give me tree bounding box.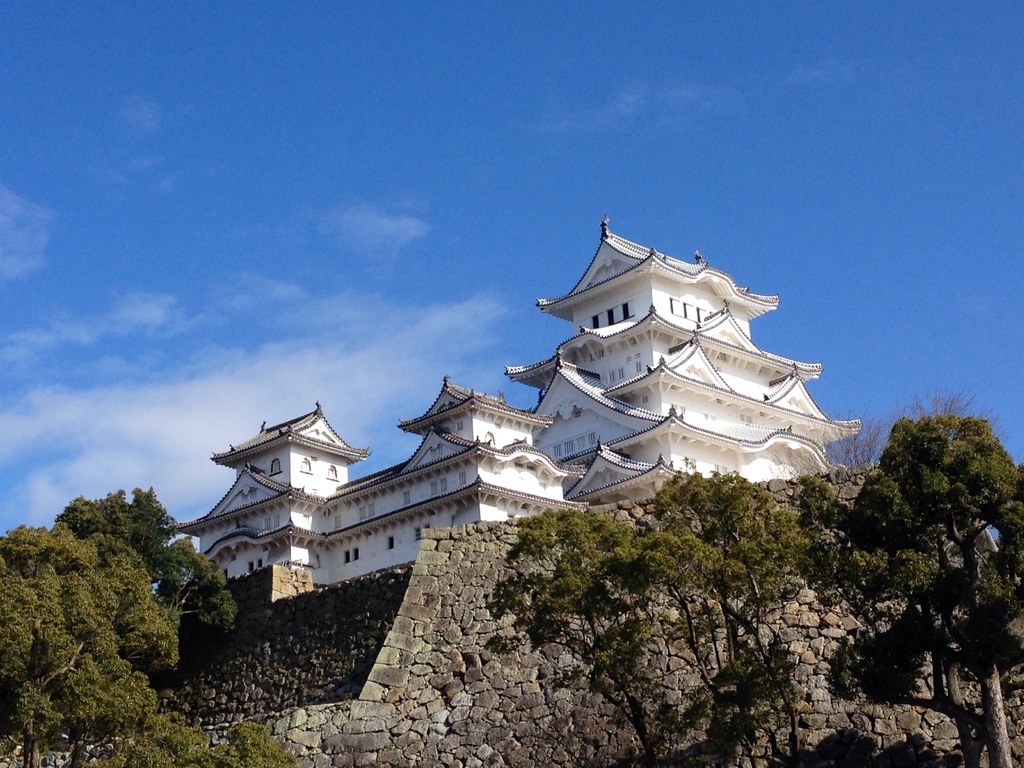
{"left": 828, "top": 399, "right": 891, "bottom": 496}.
